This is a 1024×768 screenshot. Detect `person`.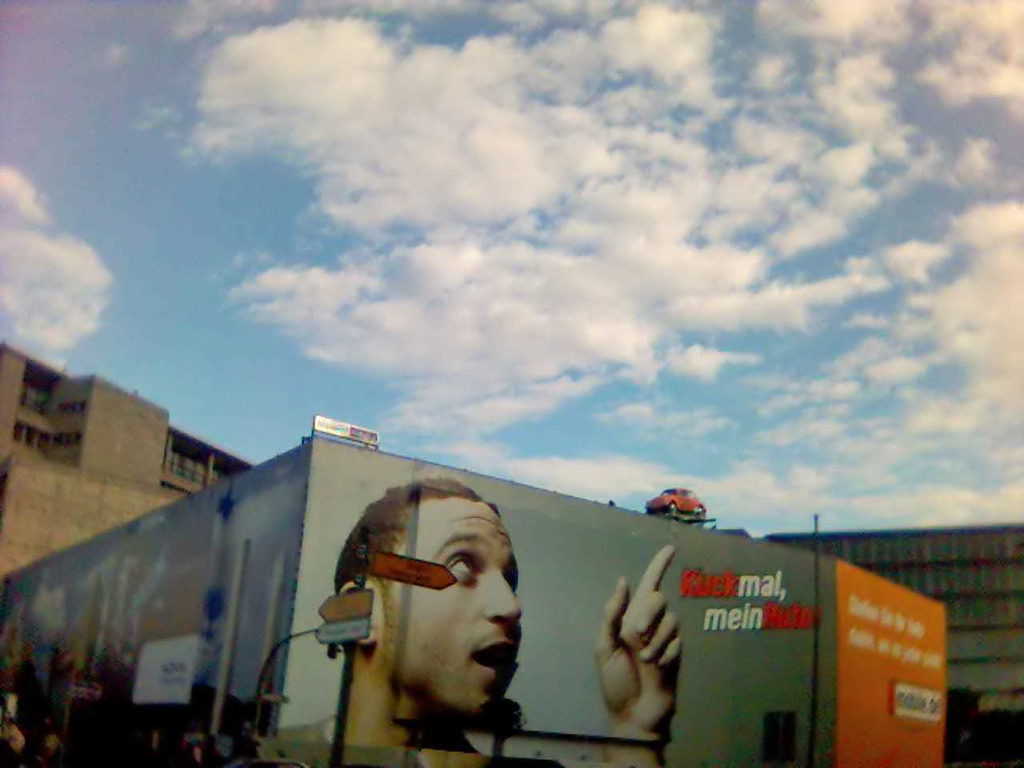
(278,480,687,767).
